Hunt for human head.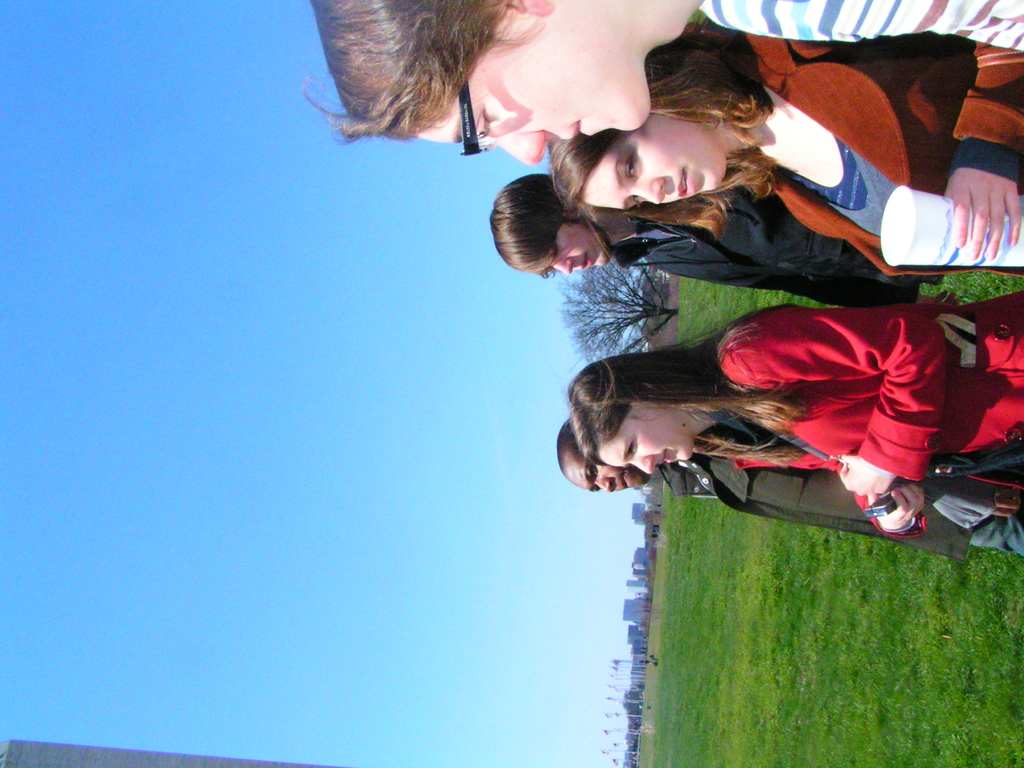
Hunted down at crop(552, 350, 753, 495).
